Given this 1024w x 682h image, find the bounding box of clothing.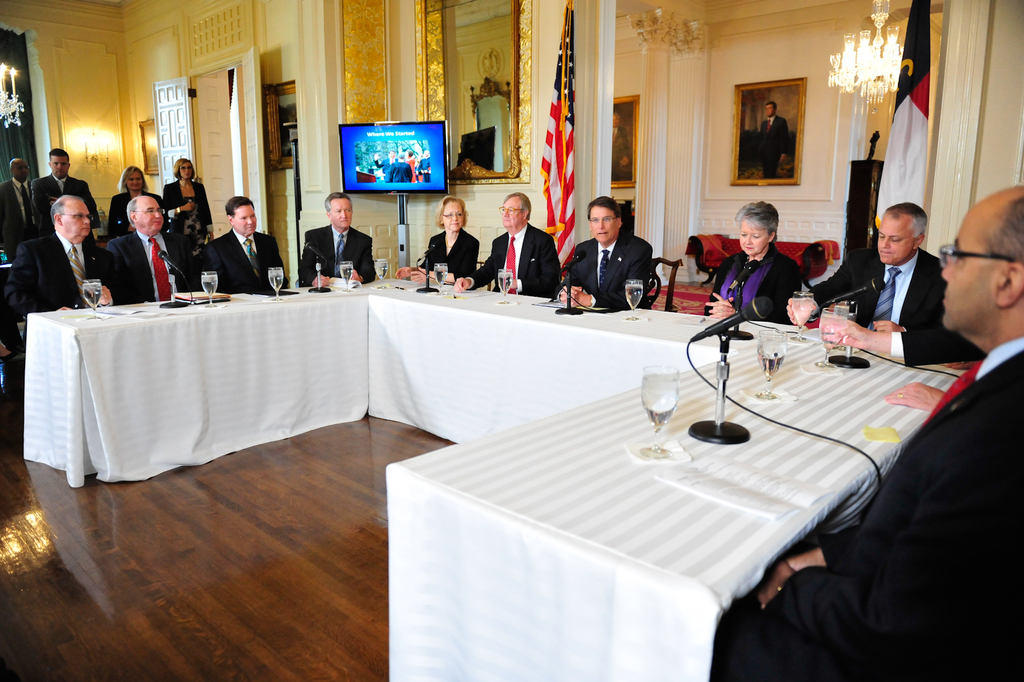
563, 231, 659, 308.
